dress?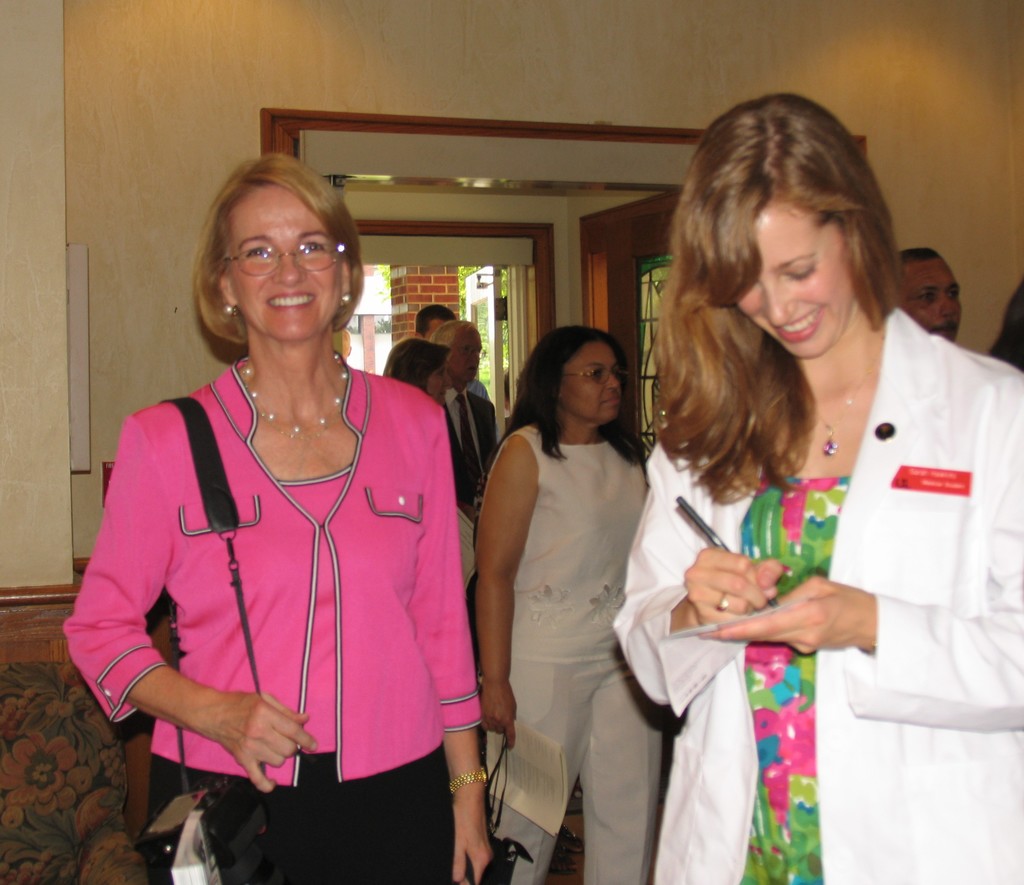
crop(488, 373, 664, 827)
